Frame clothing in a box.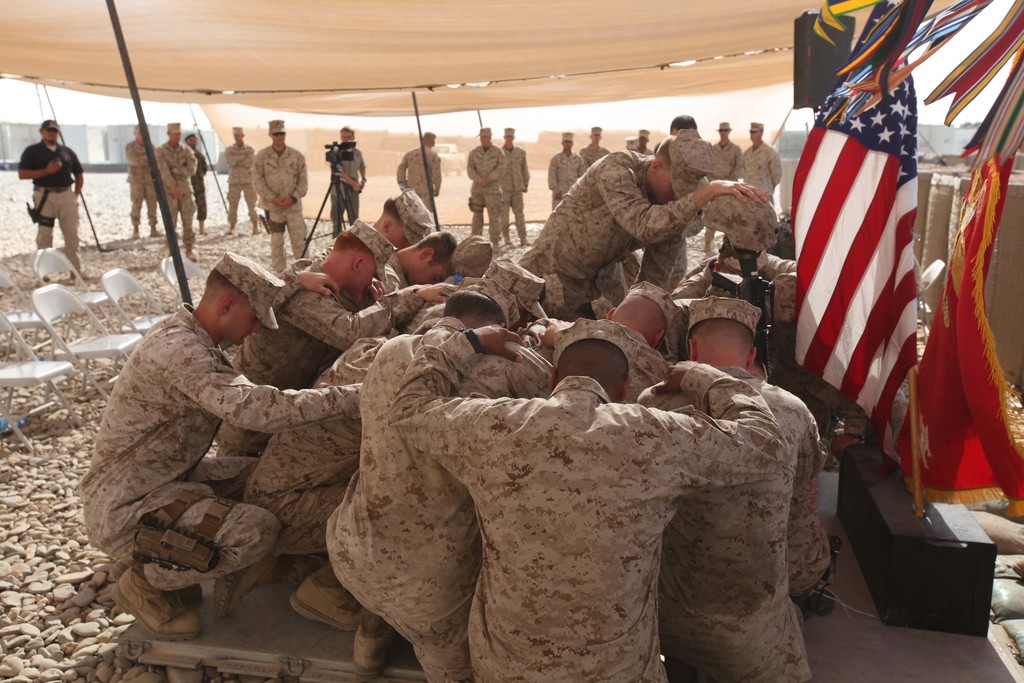
rect(495, 135, 530, 245).
